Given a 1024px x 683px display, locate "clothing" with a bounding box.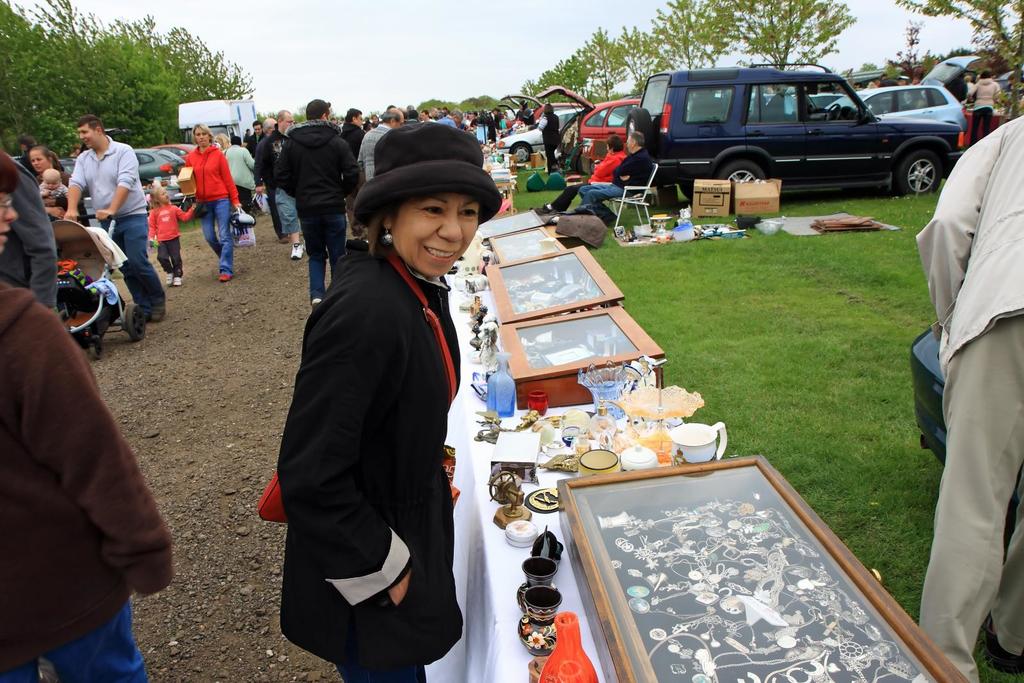
Located: box(548, 150, 628, 202).
